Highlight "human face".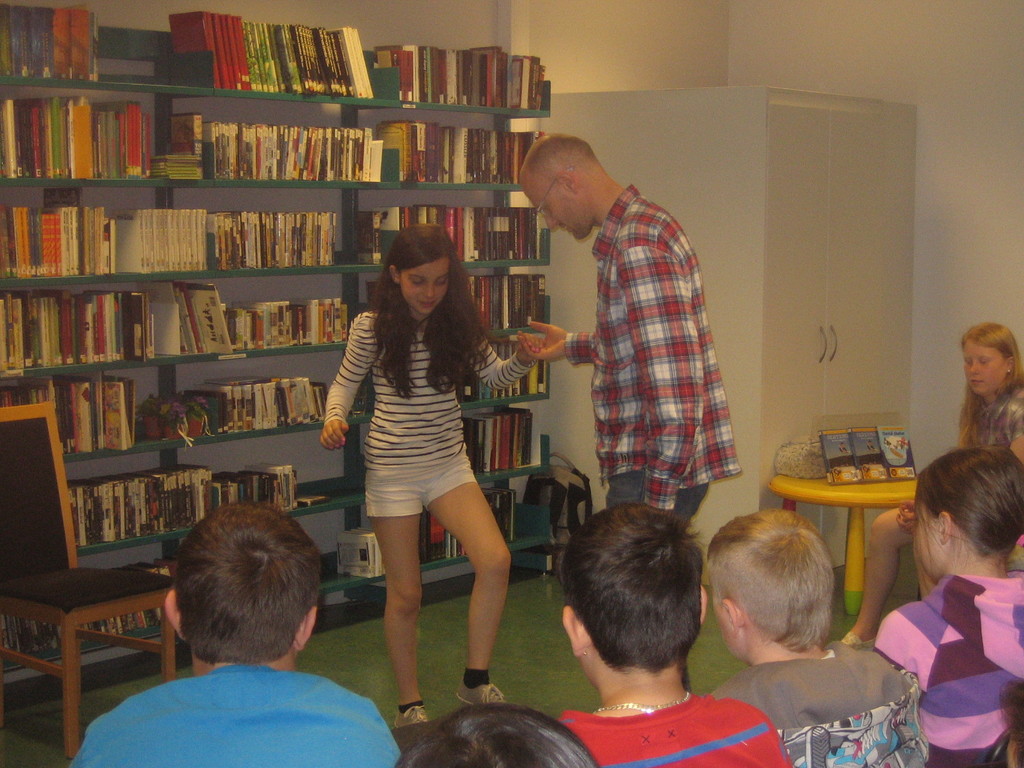
Highlighted region: crop(915, 500, 944, 582).
